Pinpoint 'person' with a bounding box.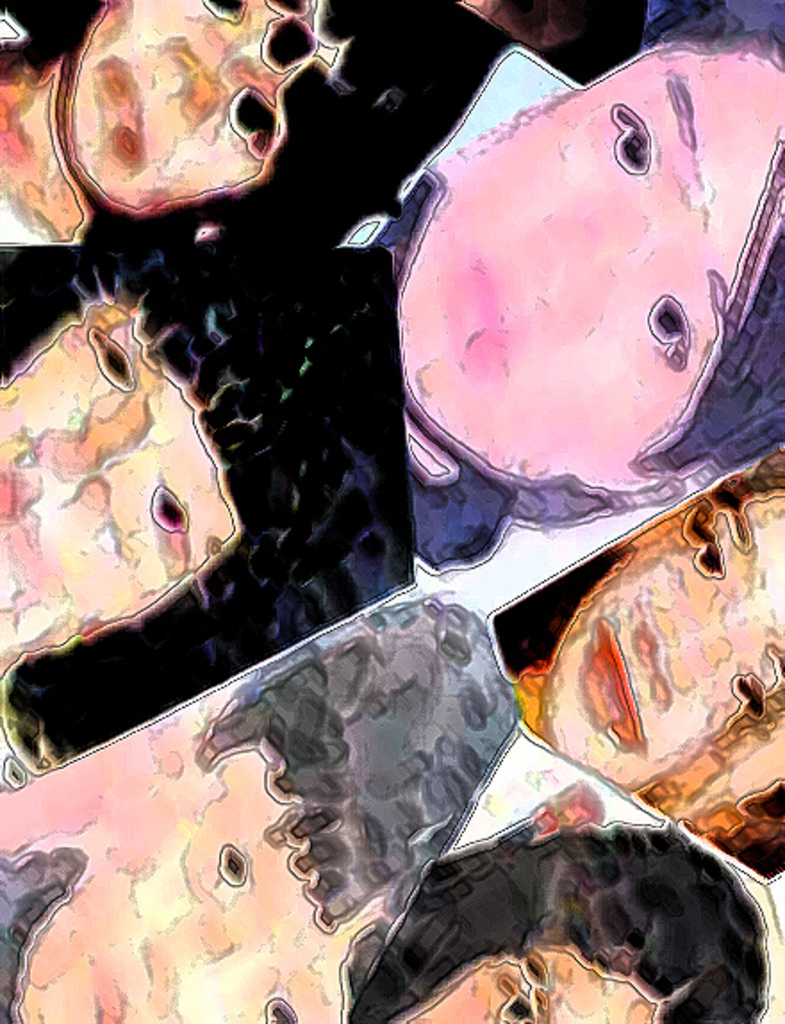
351 810 771 1022.
